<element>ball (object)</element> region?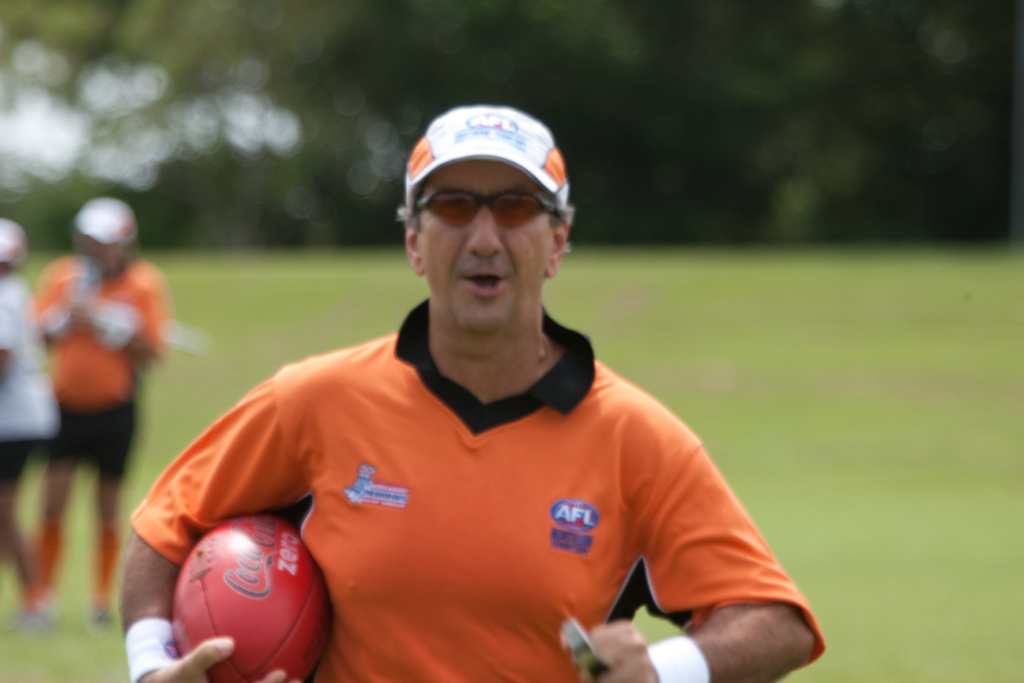
BBox(170, 513, 337, 682)
